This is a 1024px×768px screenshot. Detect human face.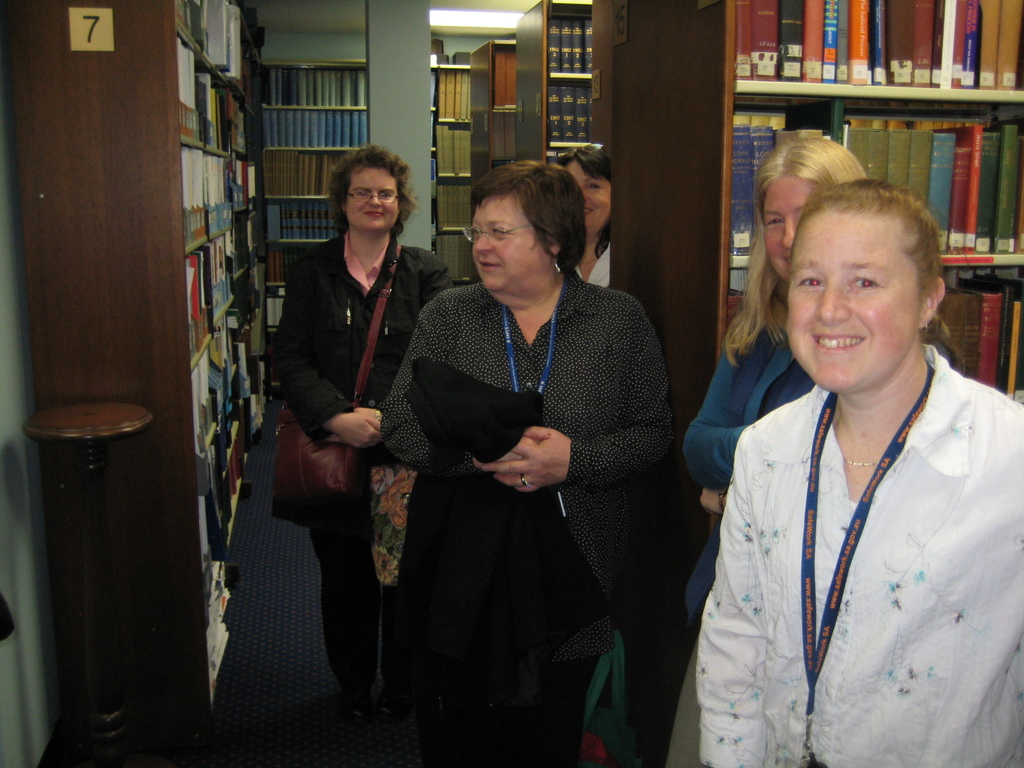
left=349, top=170, right=397, bottom=233.
